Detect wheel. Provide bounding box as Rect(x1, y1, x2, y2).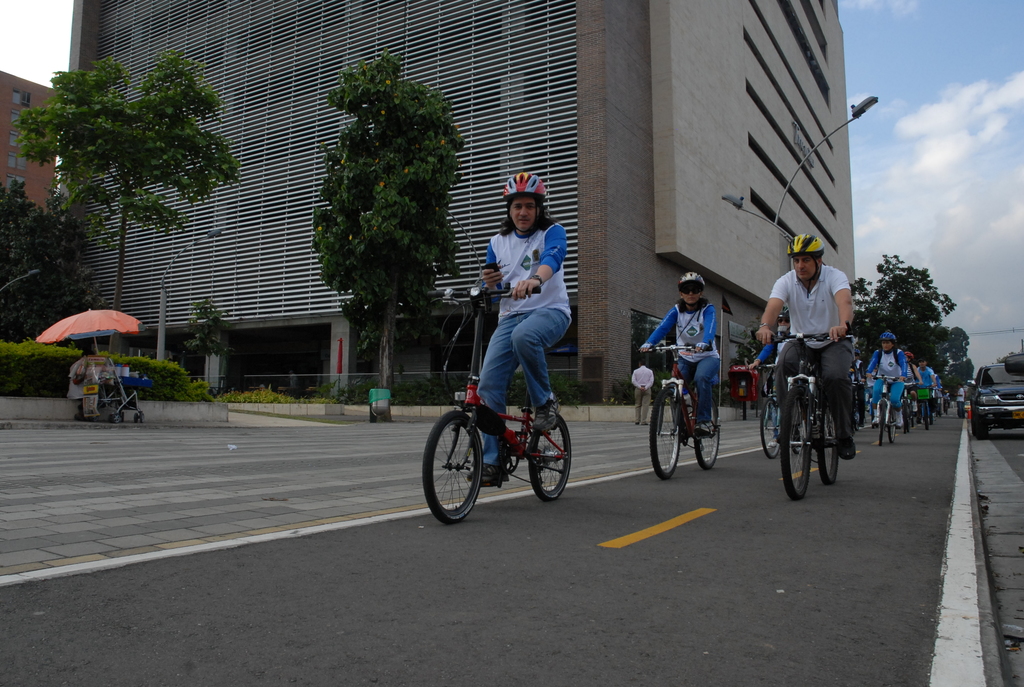
Rect(649, 386, 681, 481).
